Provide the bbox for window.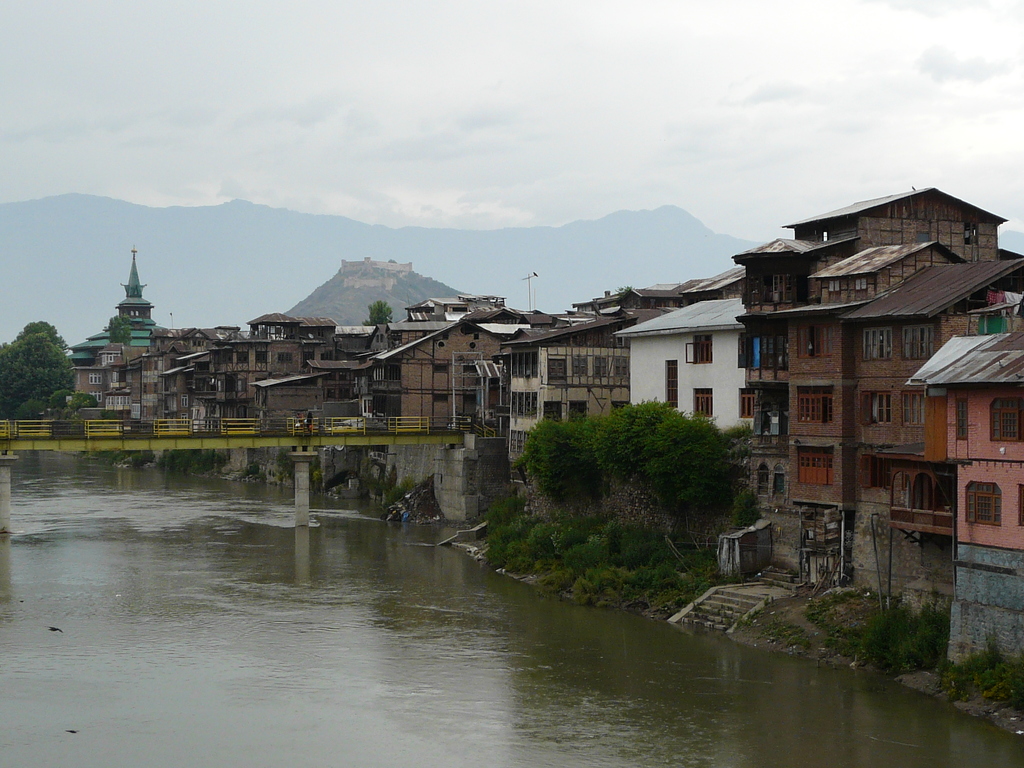
box=[896, 393, 933, 422].
